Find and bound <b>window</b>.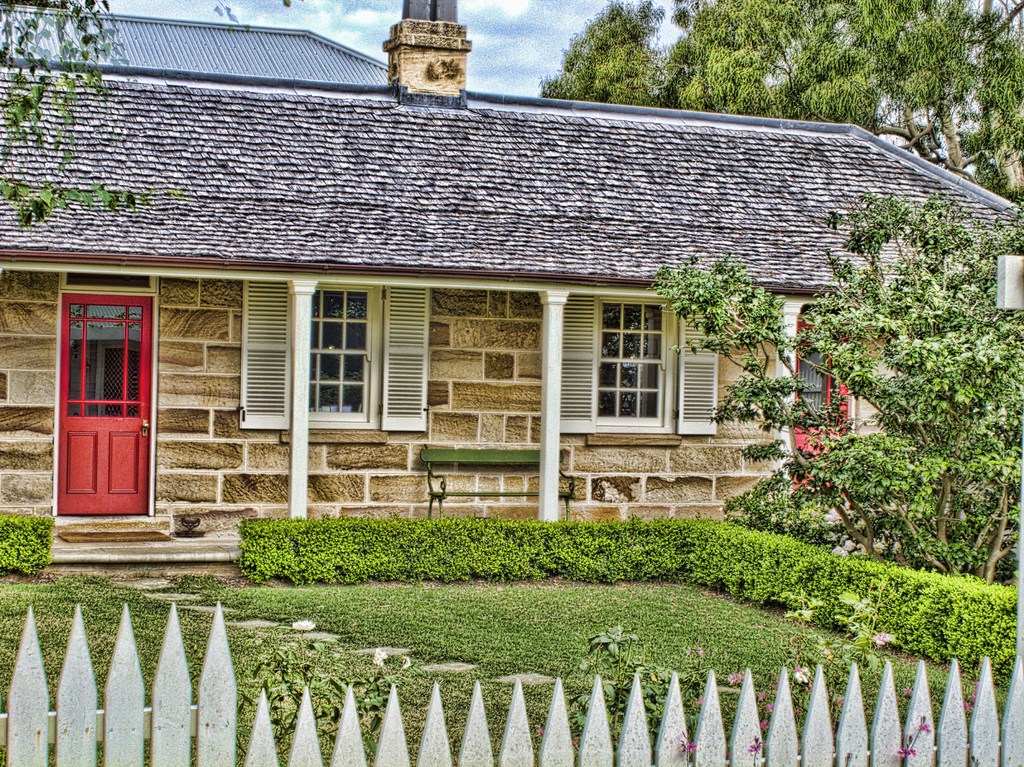
Bound: rect(292, 268, 396, 428).
